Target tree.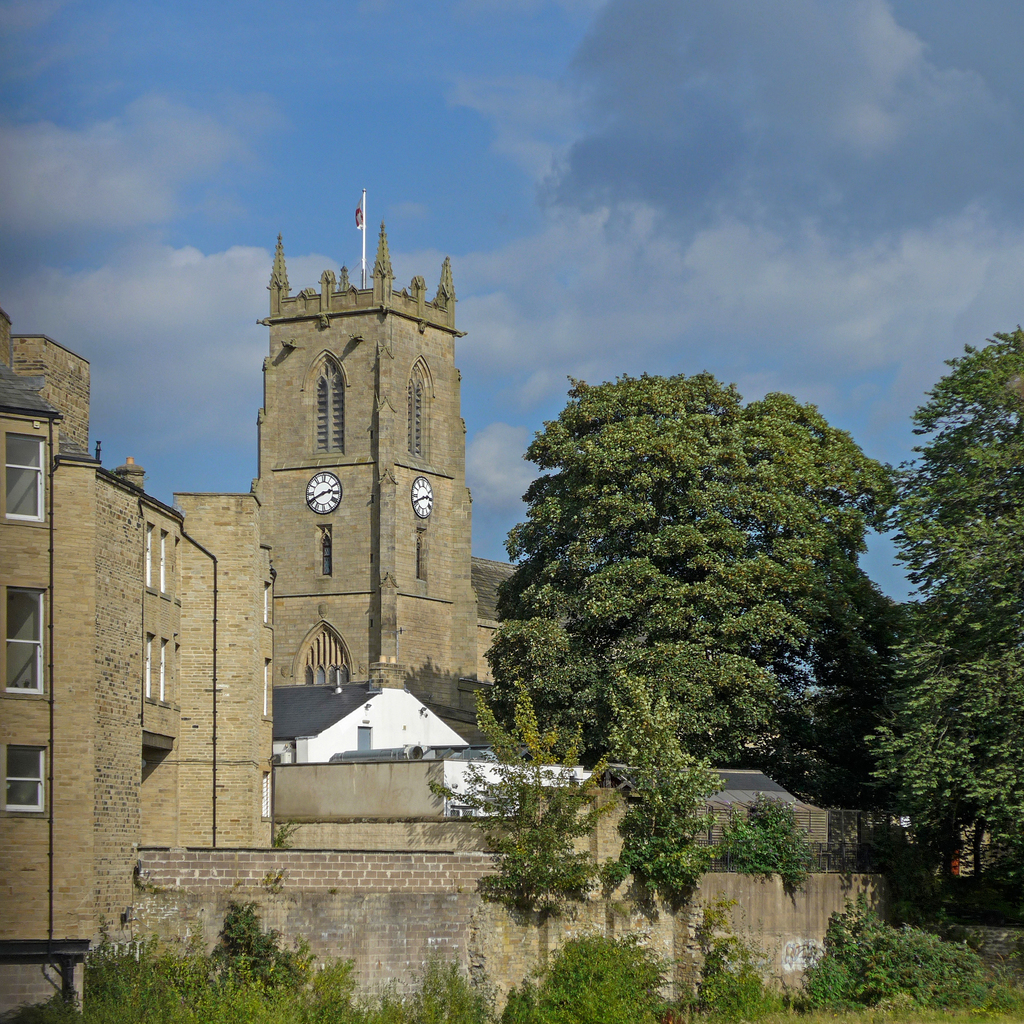
Target region: 211, 900, 305, 998.
